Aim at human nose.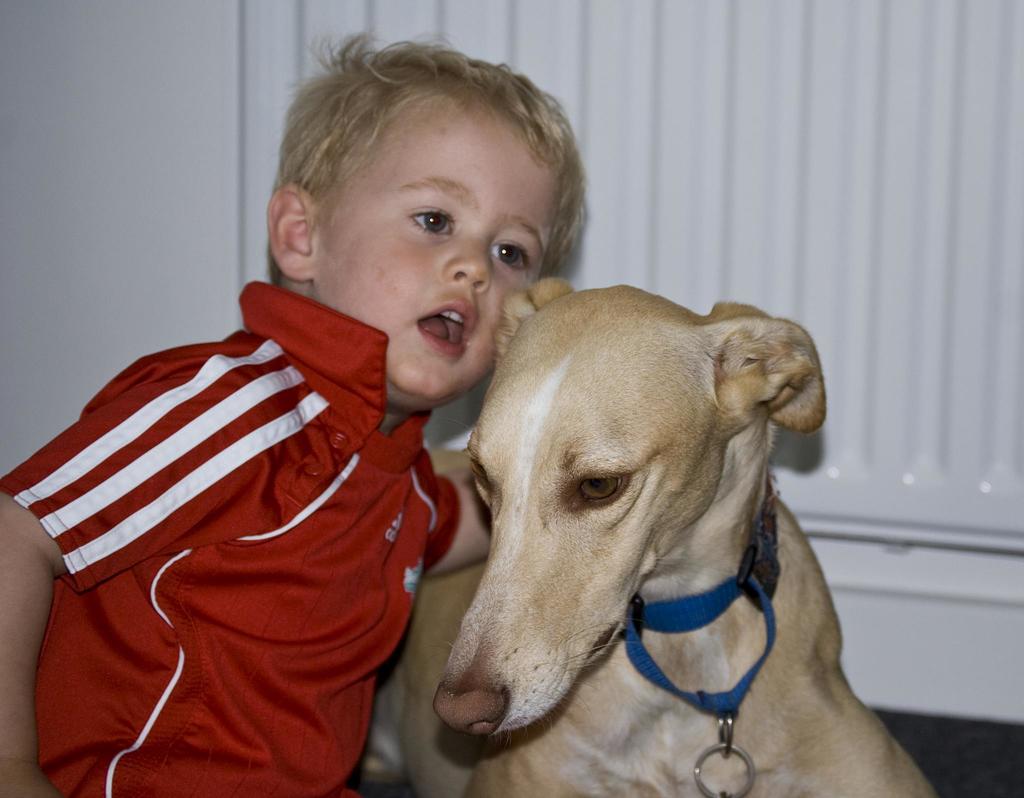
Aimed at Rect(441, 231, 490, 291).
